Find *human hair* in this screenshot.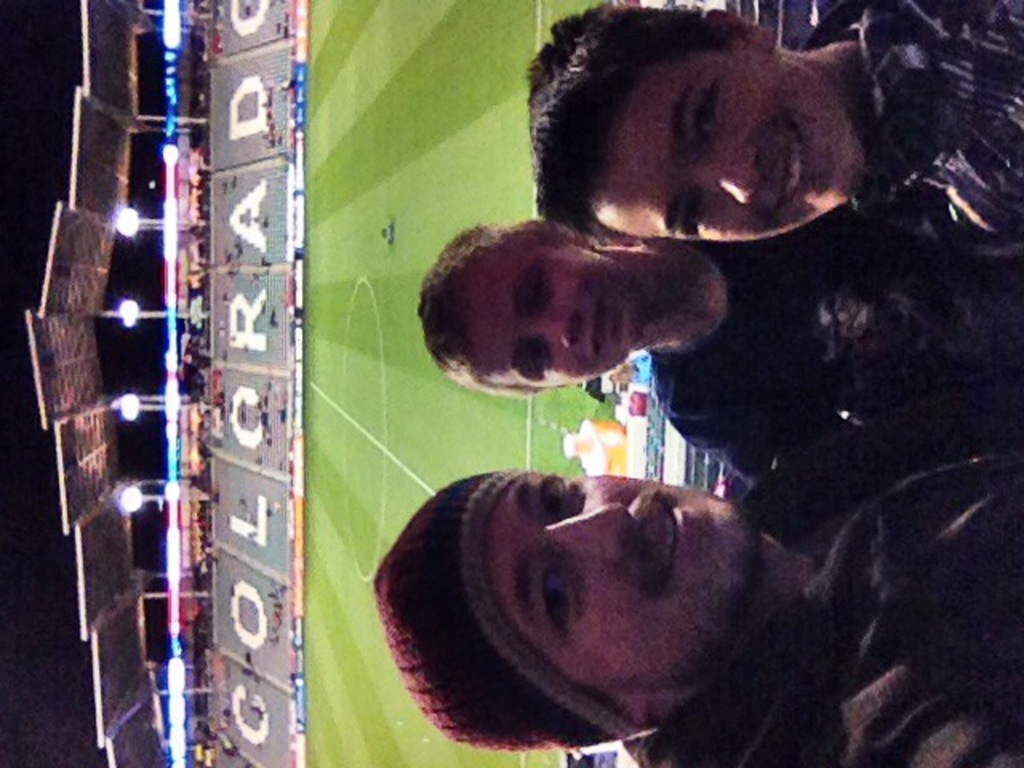
The bounding box for *human hair* is detection(526, 0, 739, 232).
